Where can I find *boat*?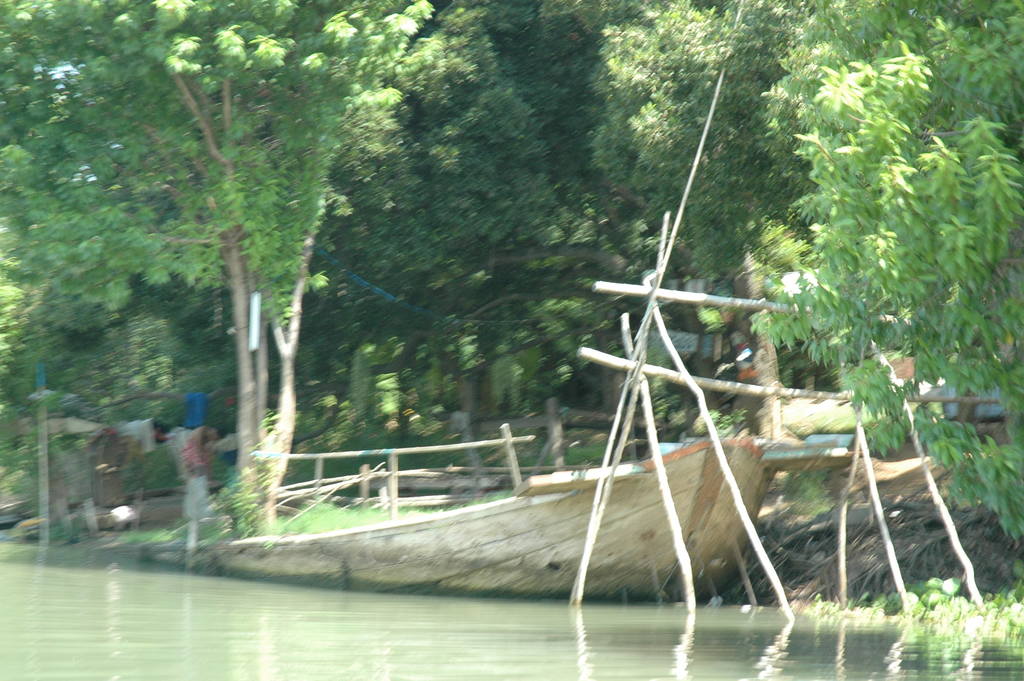
You can find it at locate(144, 110, 929, 661).
